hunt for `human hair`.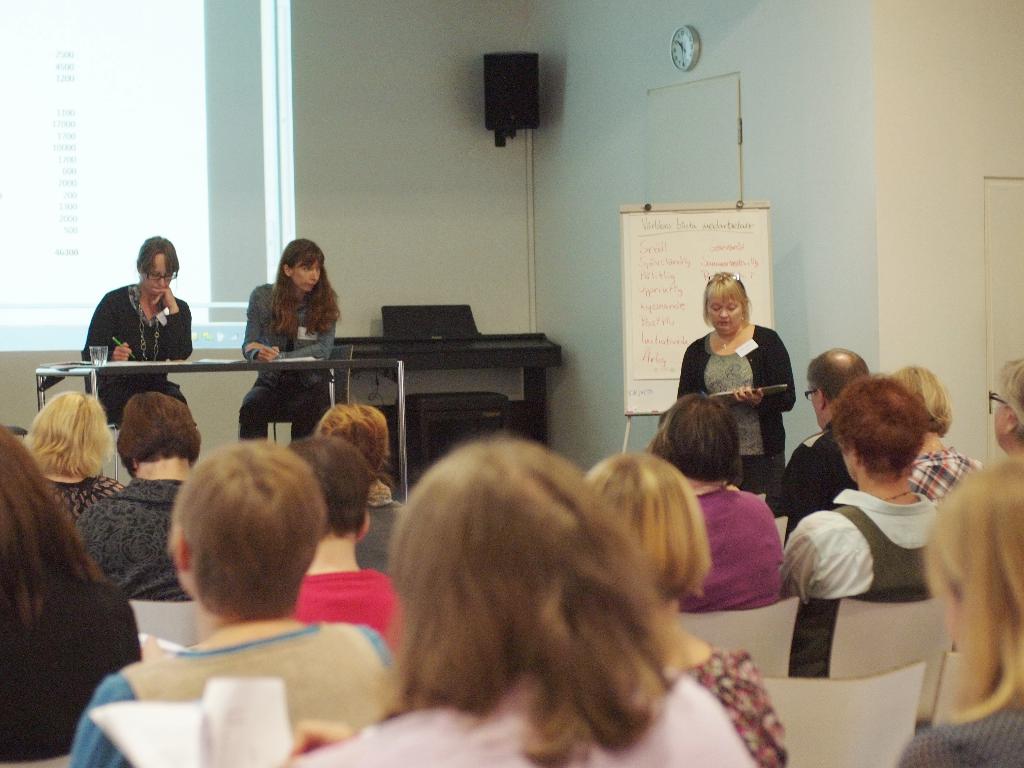
Hunted down at detection(22, 388, 112, 484).
